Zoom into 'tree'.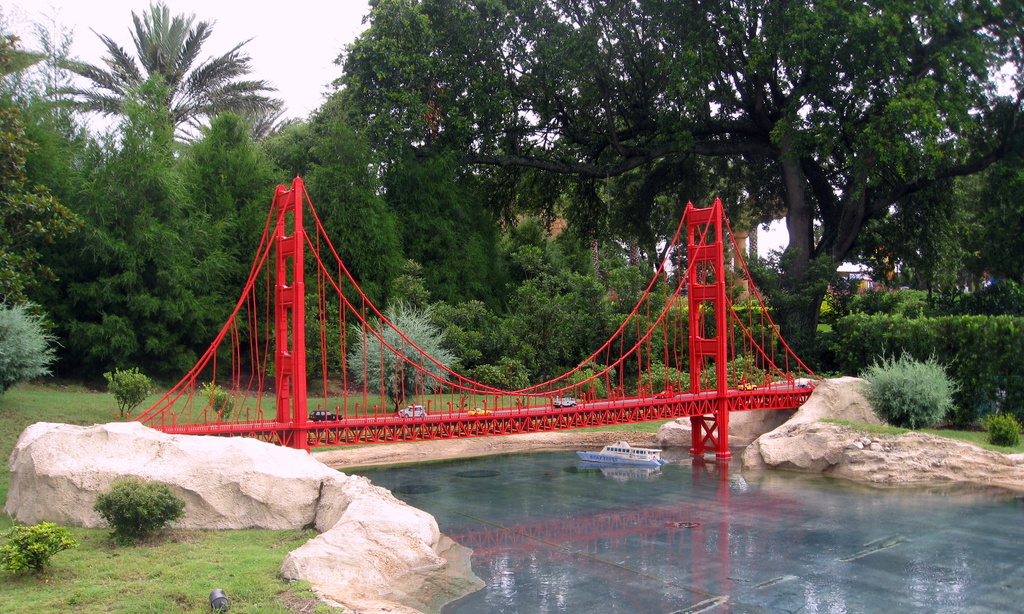
Zoom target: l=156, t=104, r=285, b=369.
